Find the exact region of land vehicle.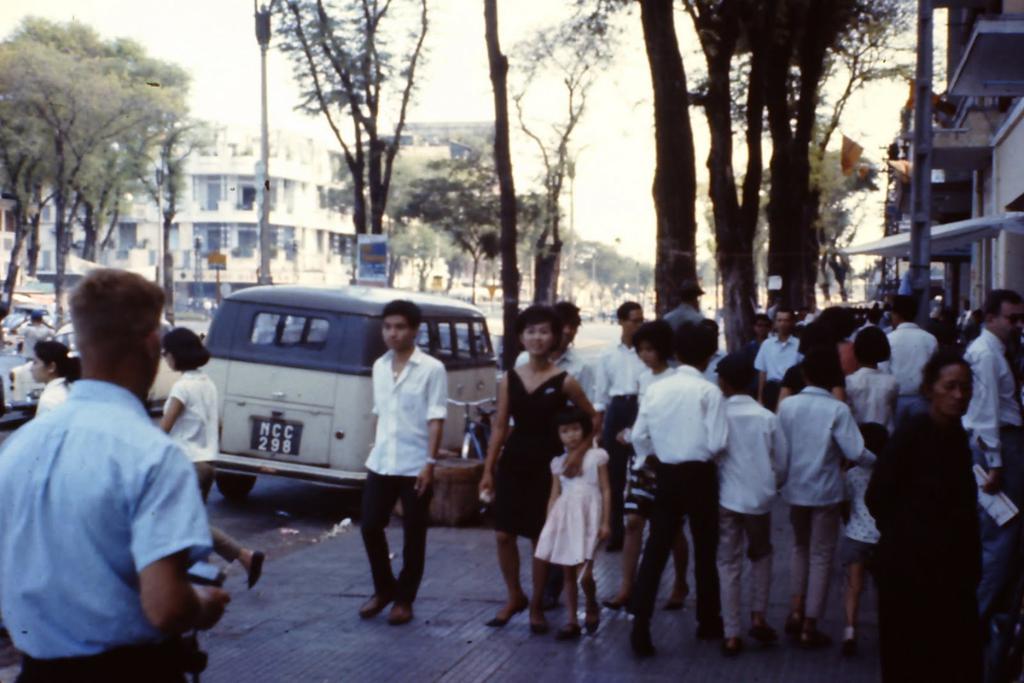
Exact region: box=[170, 289, 530, 516].
